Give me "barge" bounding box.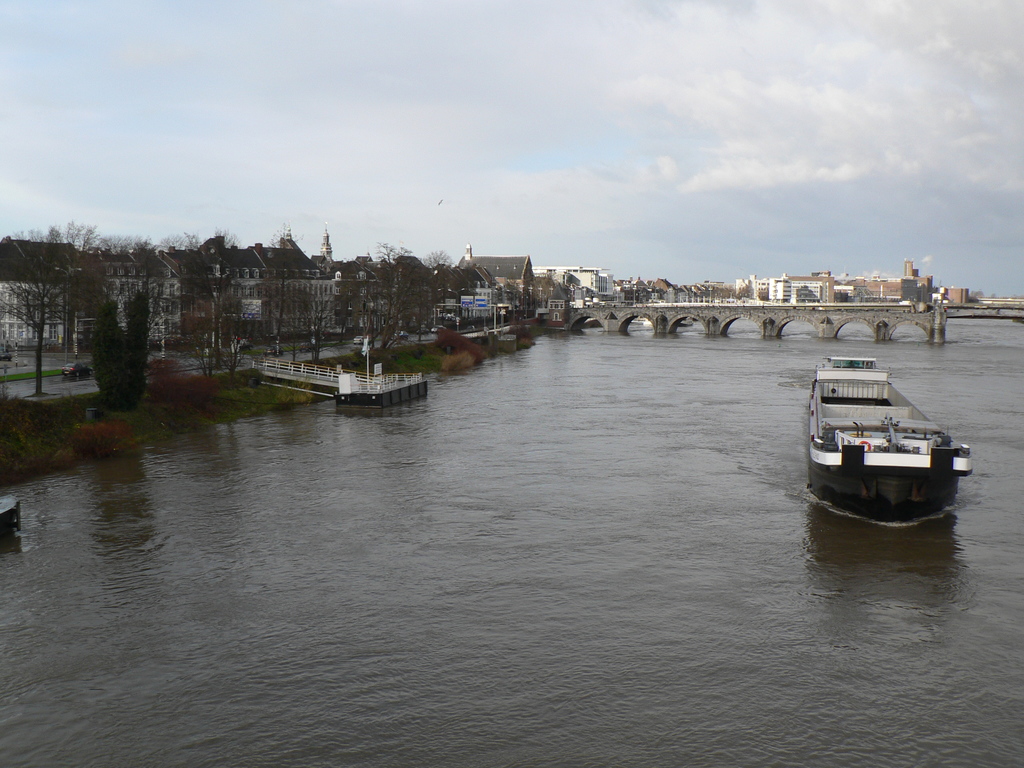
bbox(807, 354, 972, 522).
